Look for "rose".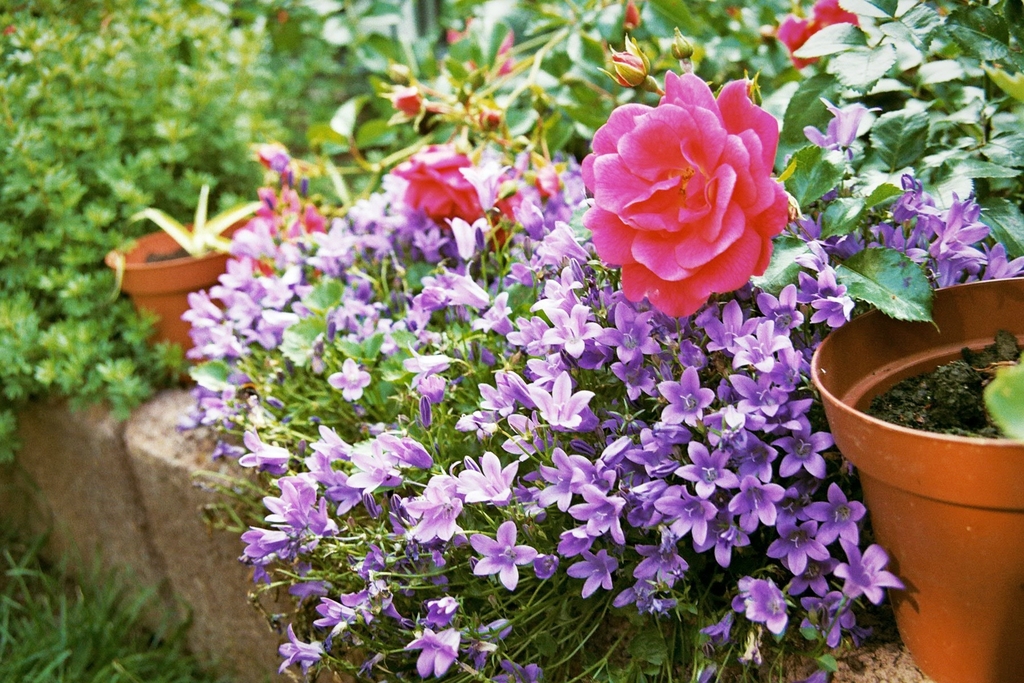
Found: 770/0/859/65.
